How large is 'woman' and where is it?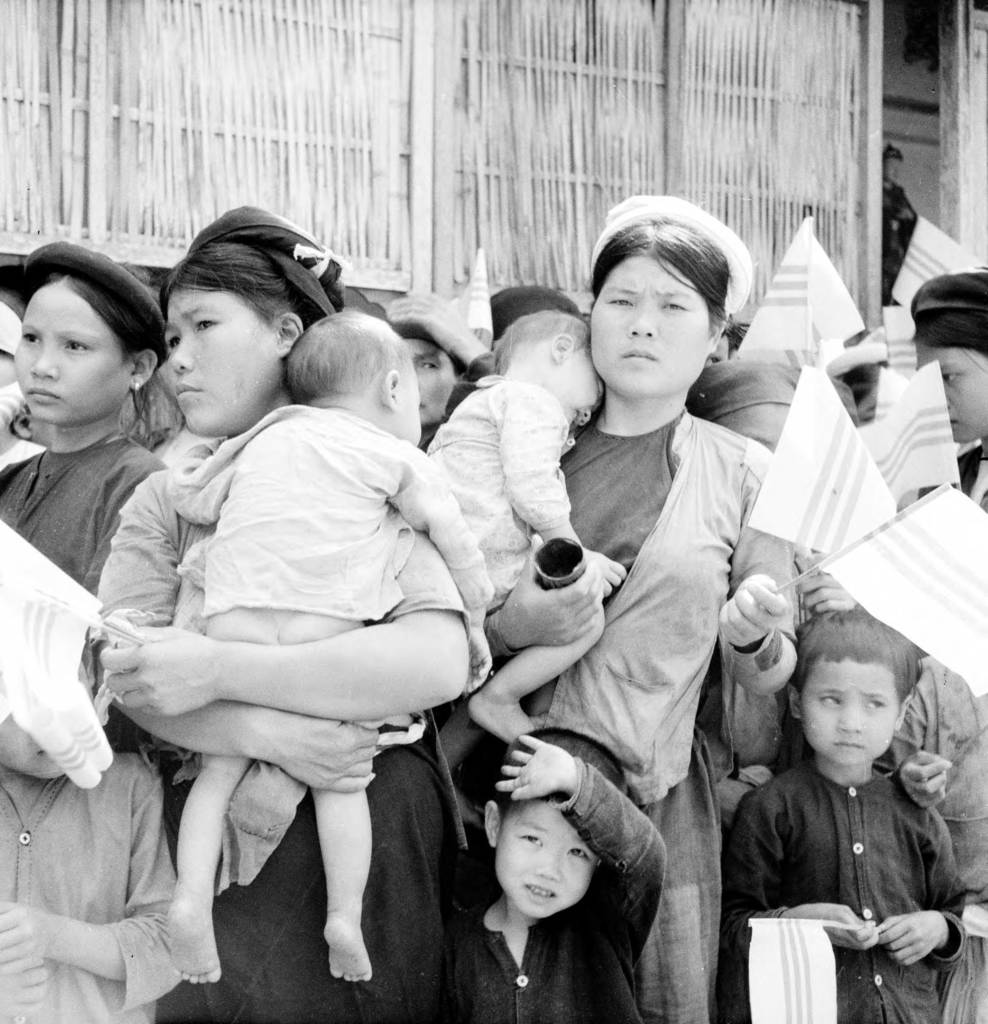
Bounding box: (91,191,488,1023).
